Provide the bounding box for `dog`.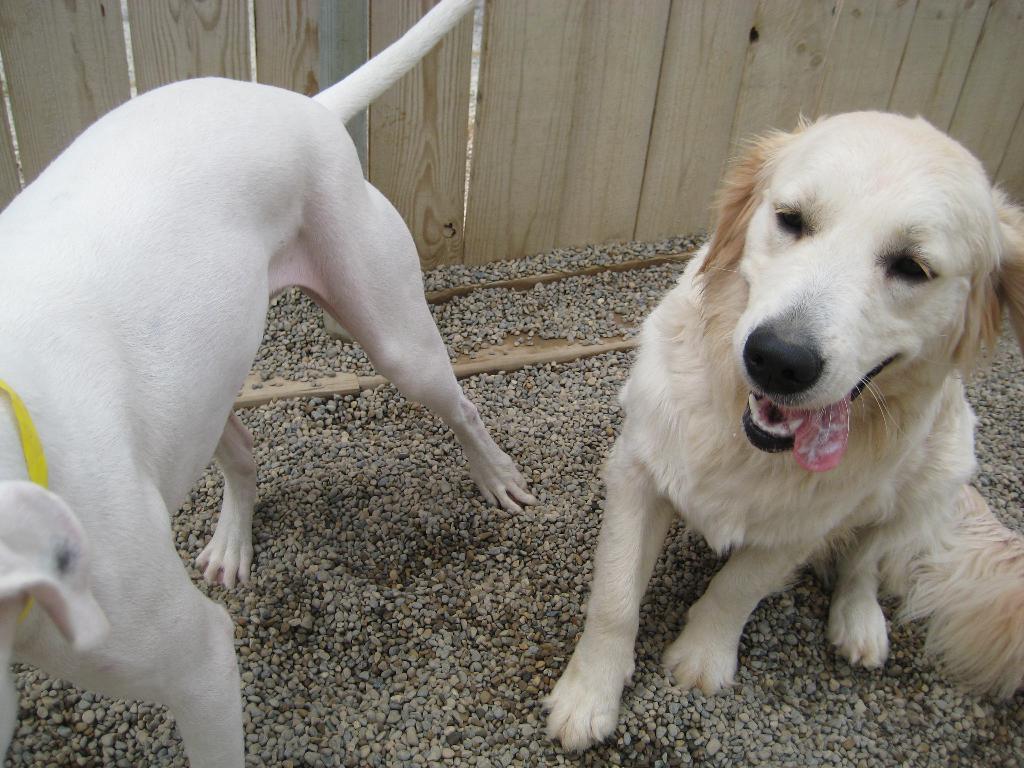
<bbox>534, 111, 1023, 756</bbox>.
